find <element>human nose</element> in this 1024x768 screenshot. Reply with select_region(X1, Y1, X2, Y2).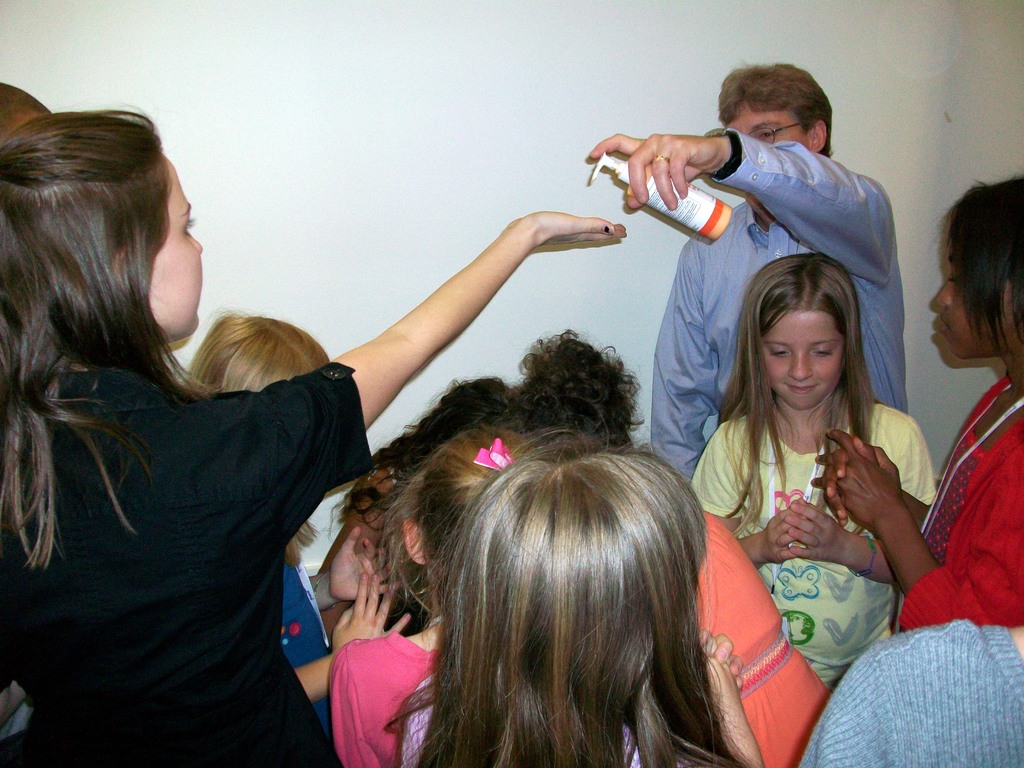
select_region(190, 237, 205, 262).
